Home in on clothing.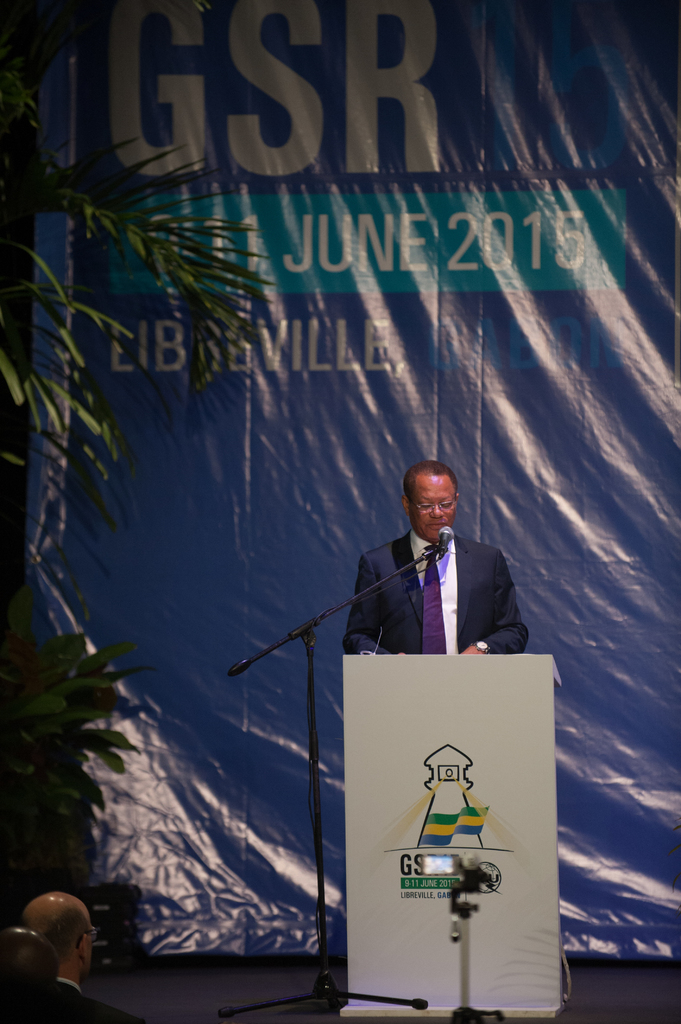
Homed in at bbox(0, 980, 122, 1023).
